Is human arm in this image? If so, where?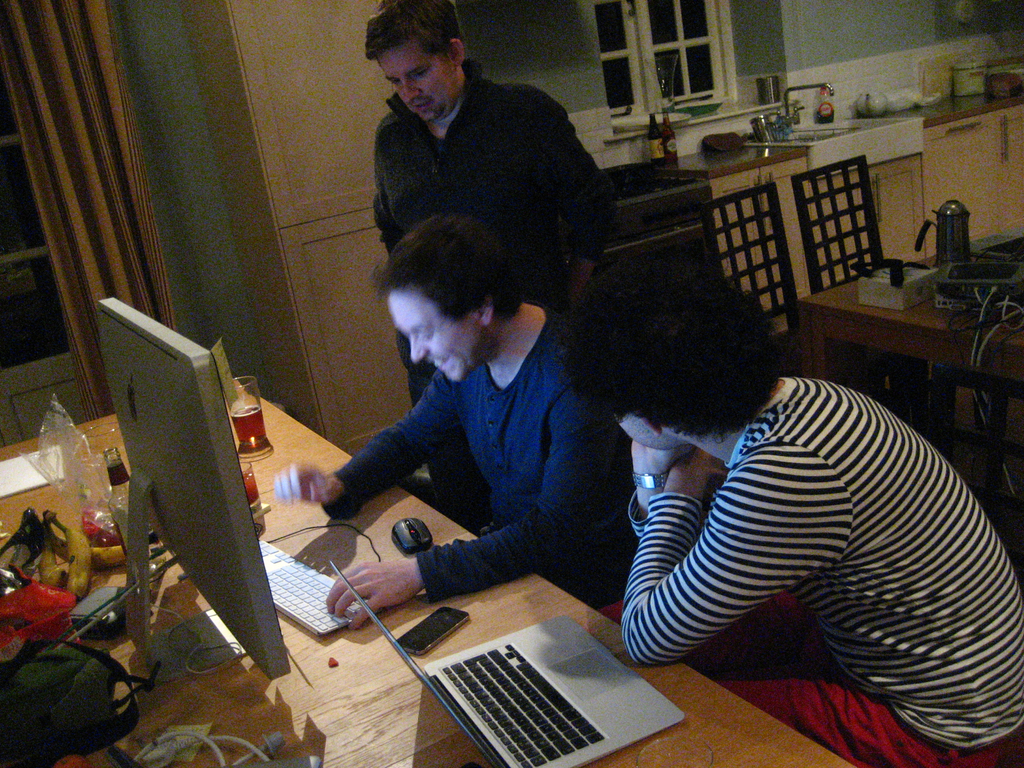
Yes, at select_region(623, 431, 684, 547).
